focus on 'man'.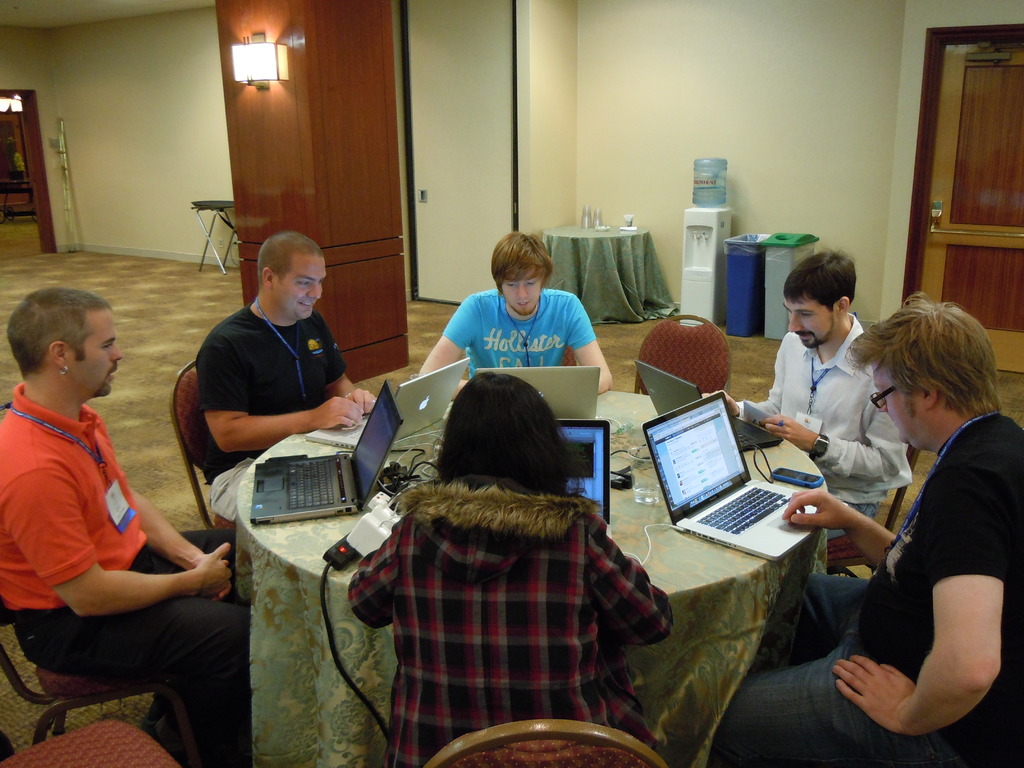
Focused at <region>705, 253, 907, 541</region>.
